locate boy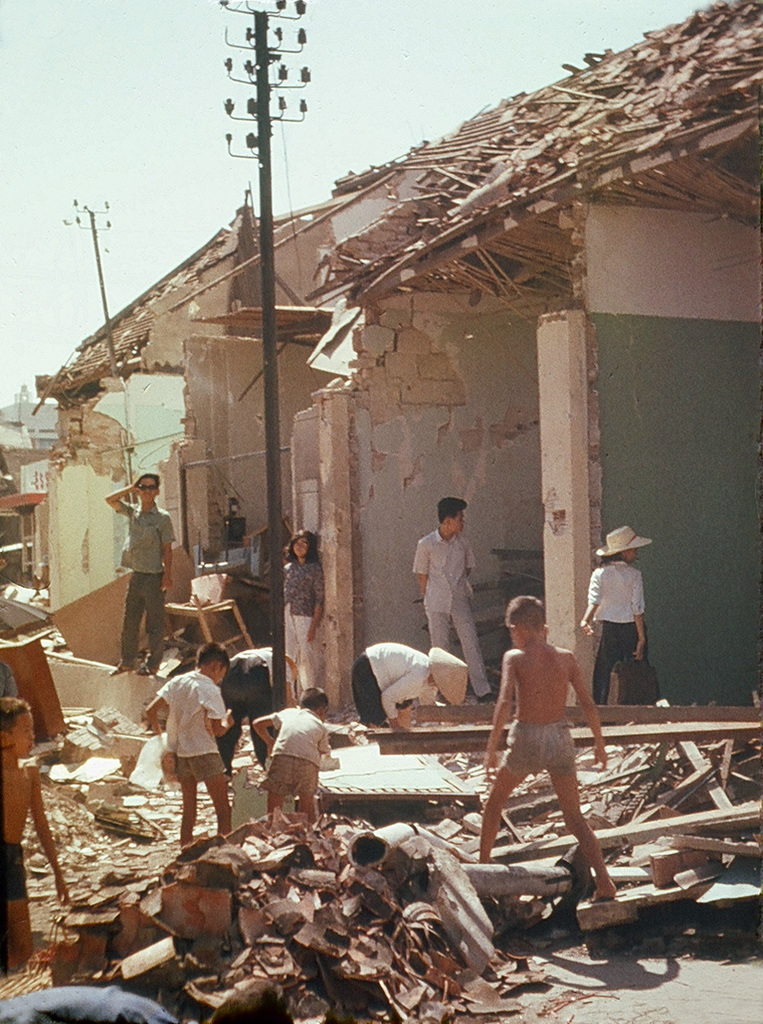
x1=473 y1=600 x2=610 y2=903
